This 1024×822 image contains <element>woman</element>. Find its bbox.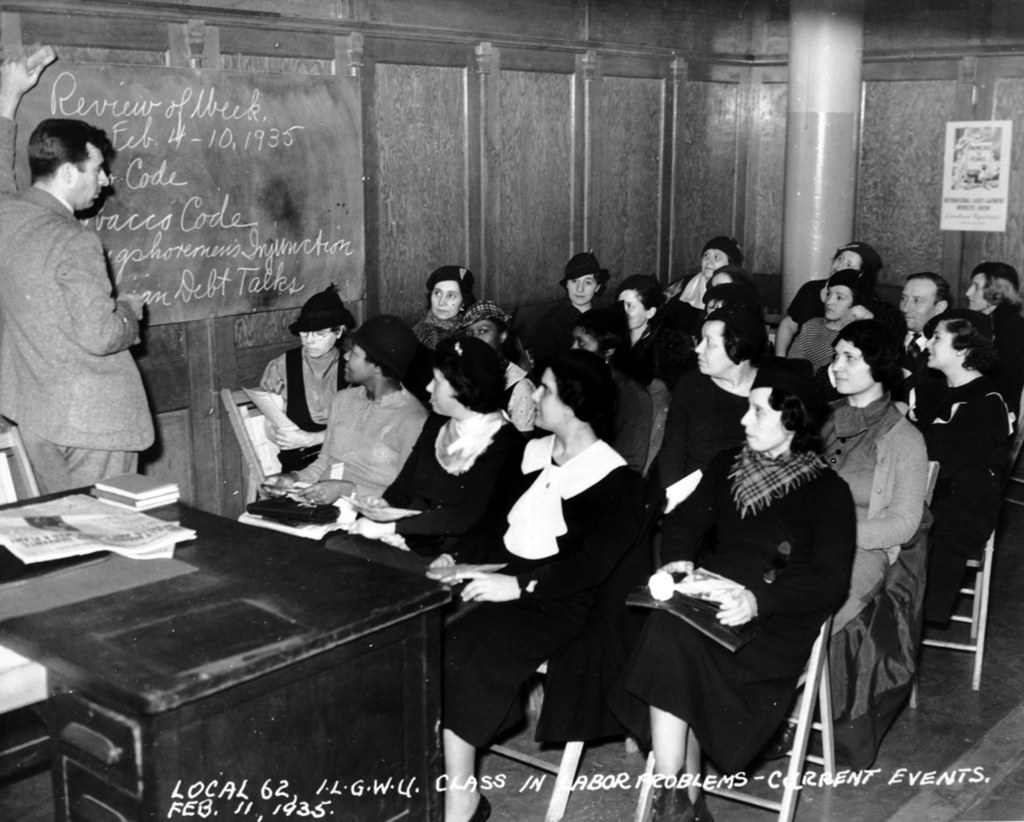
532:250:616:343.
